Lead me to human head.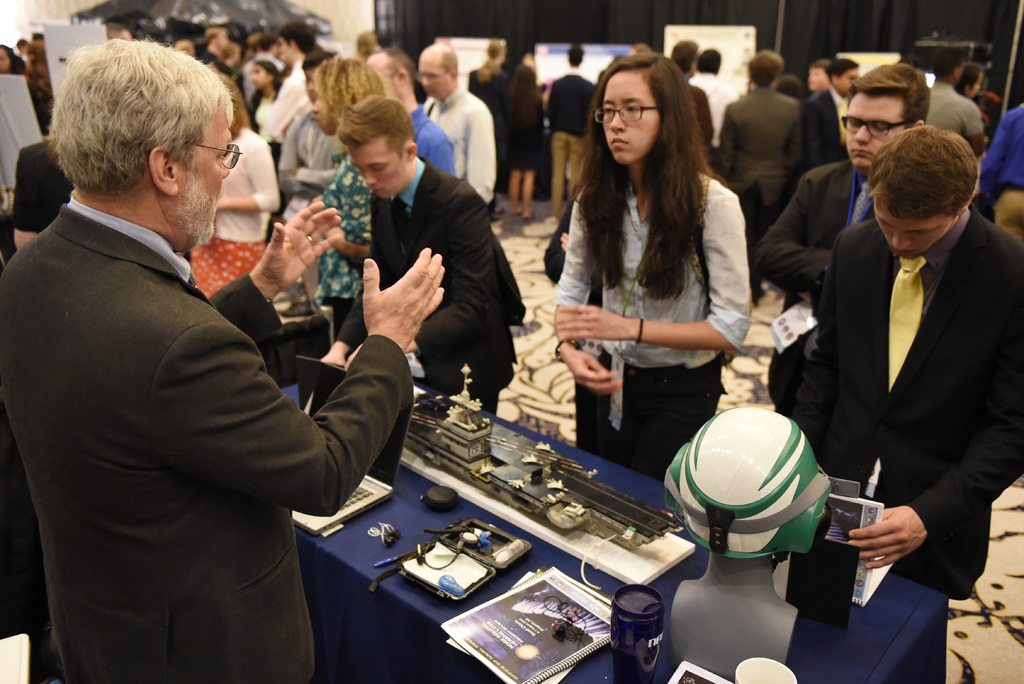
Lead to 830 54 859 90.
